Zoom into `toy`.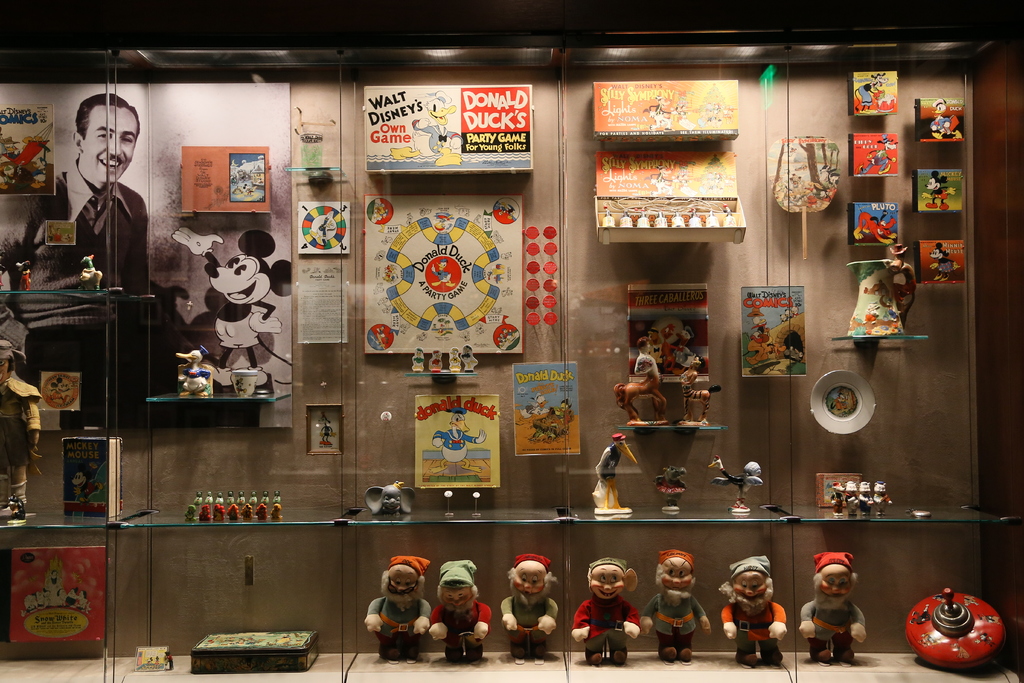
Zoom target: [258,494,269,520].
